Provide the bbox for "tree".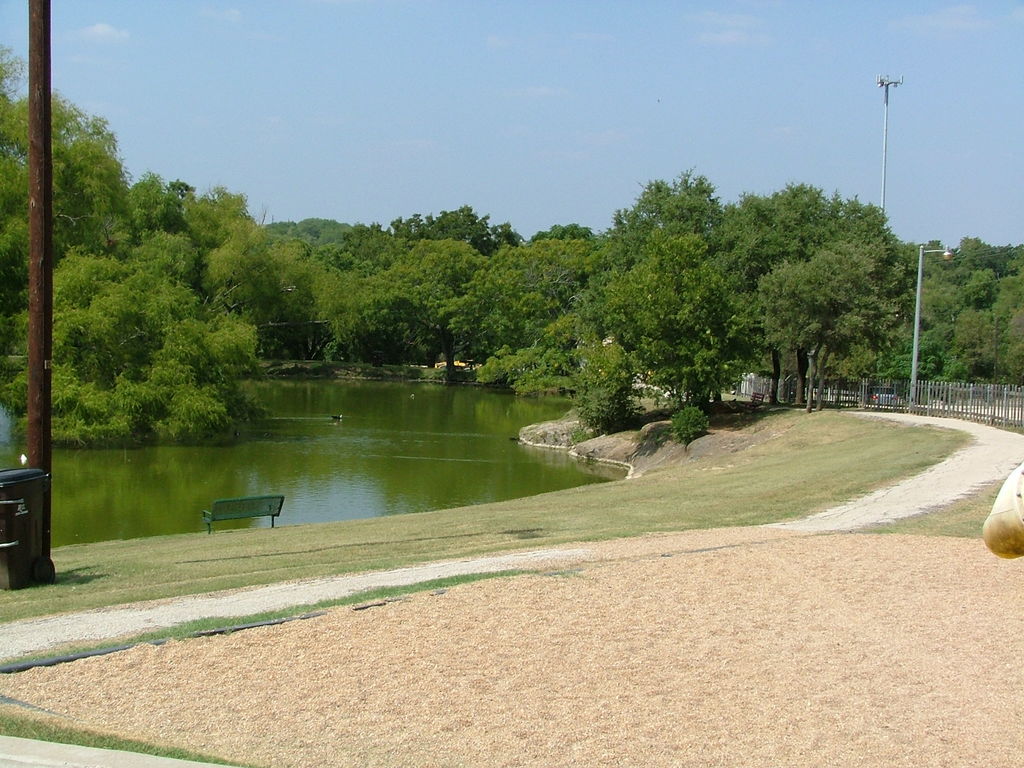
0, 248, 260, 444.
